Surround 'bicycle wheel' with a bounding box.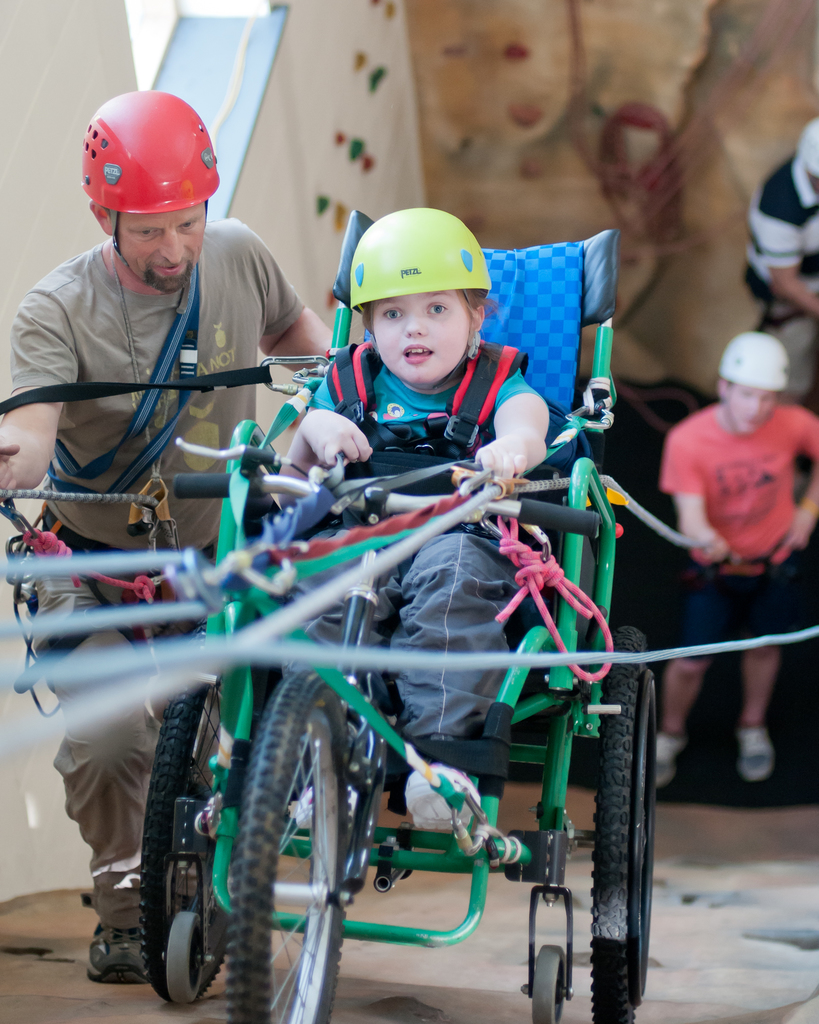
crop(598, 620, 674, 1023).
